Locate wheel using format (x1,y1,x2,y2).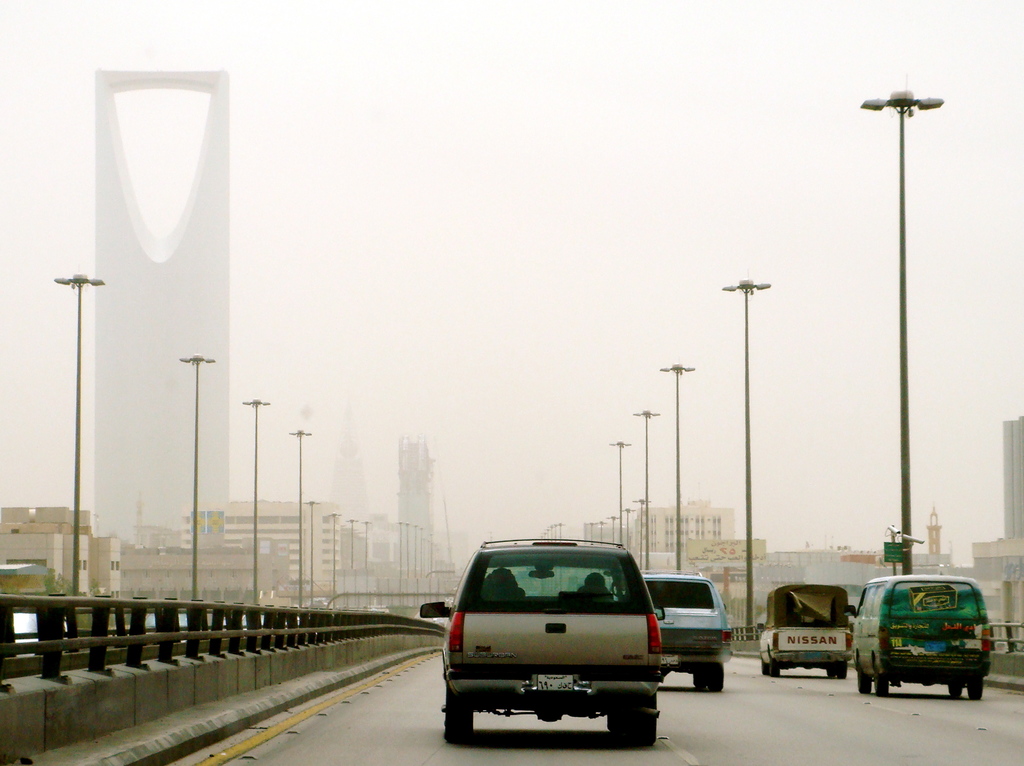
(770,657,779,678).
